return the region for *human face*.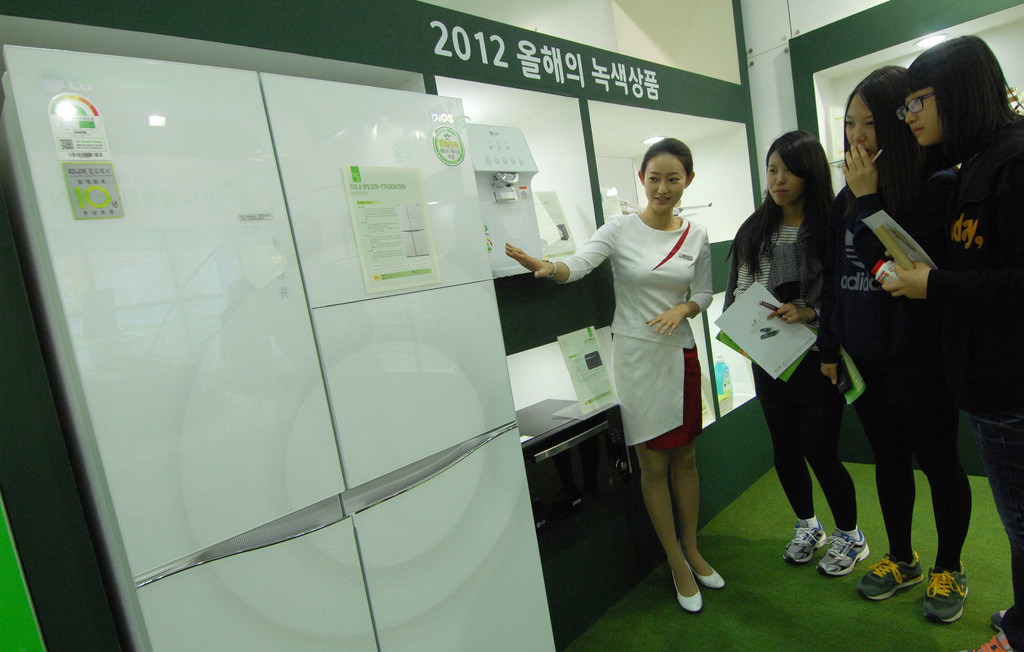
BBox(844, 93, 872, 150).
